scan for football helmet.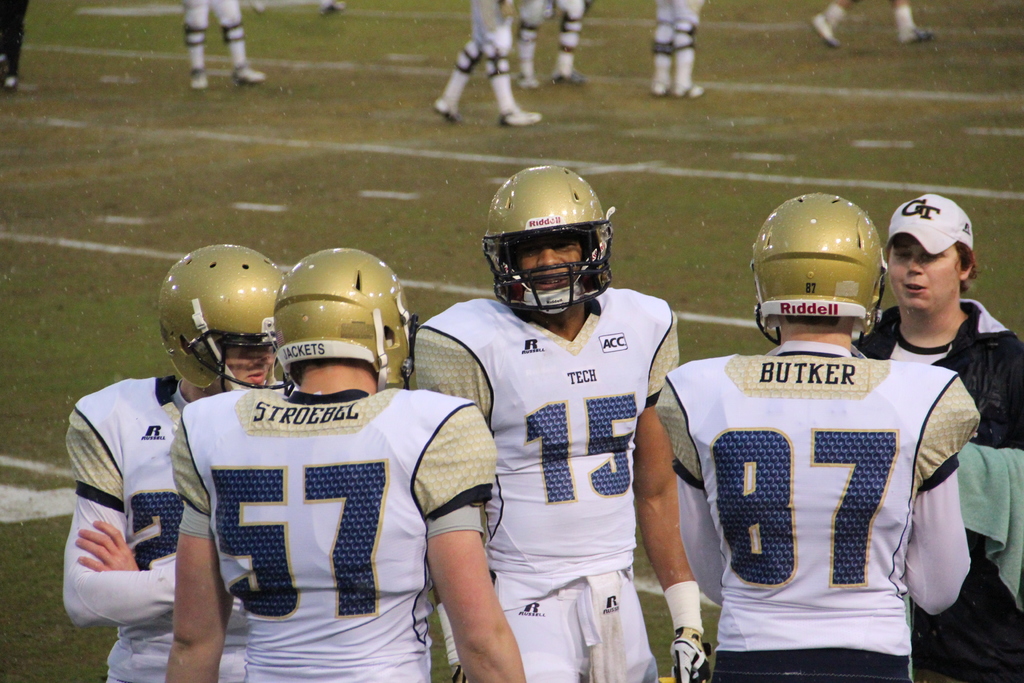
Scan result: Rect(483, 164, 614, 320).
